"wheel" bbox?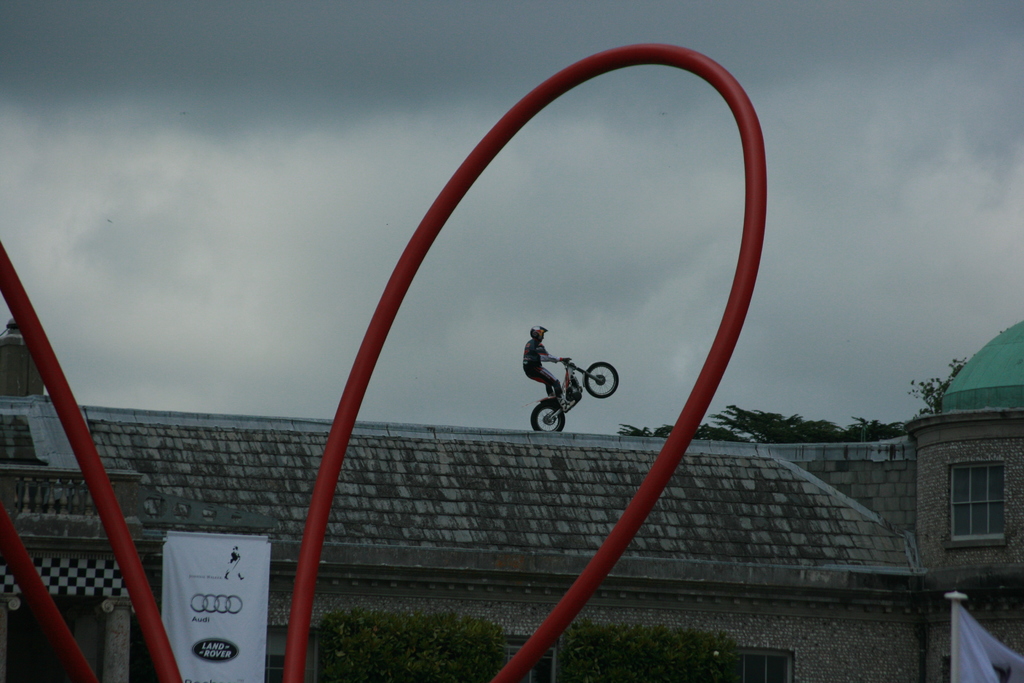
<bbox>531, 404, 565, 432</bbox>
